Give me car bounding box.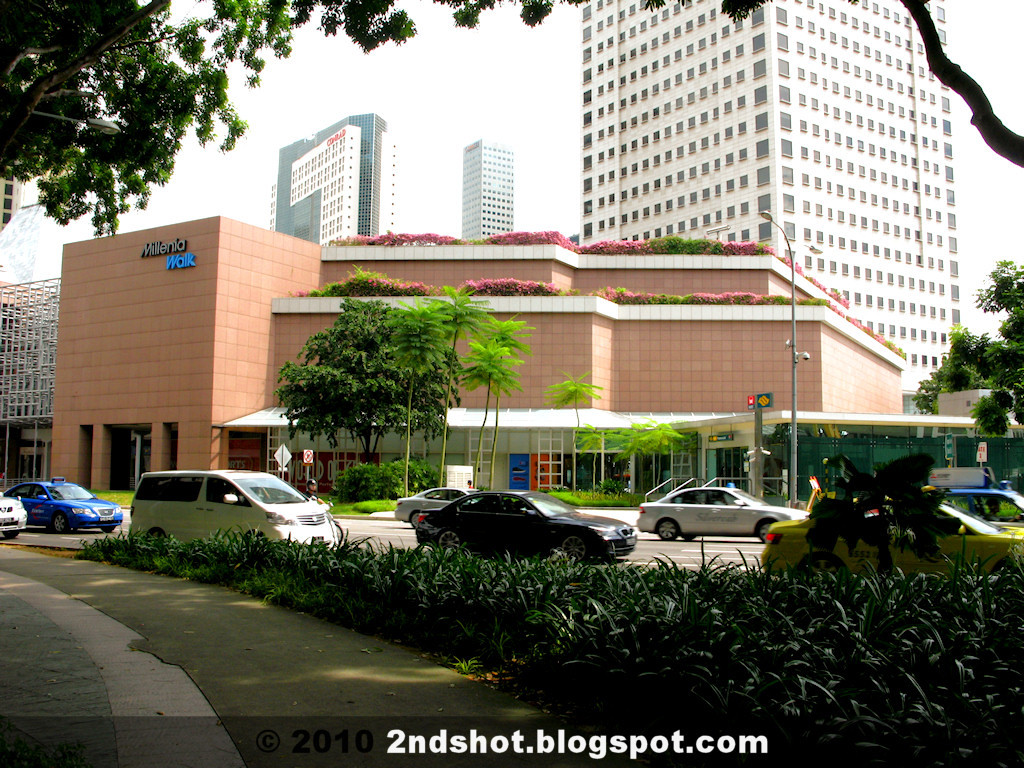
{"left": 16, "top": 471, "right": 117, "bottom": 532}.
